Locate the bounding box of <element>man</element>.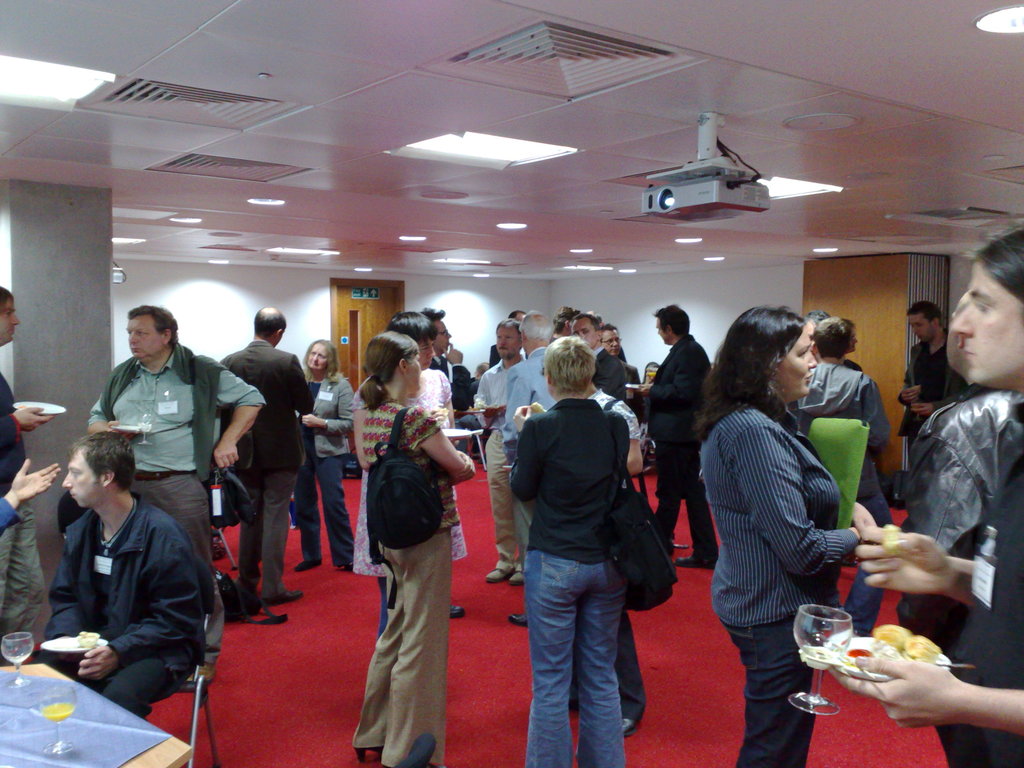
Bounding box: (left=472, top=317, right=522, bottom=584).
